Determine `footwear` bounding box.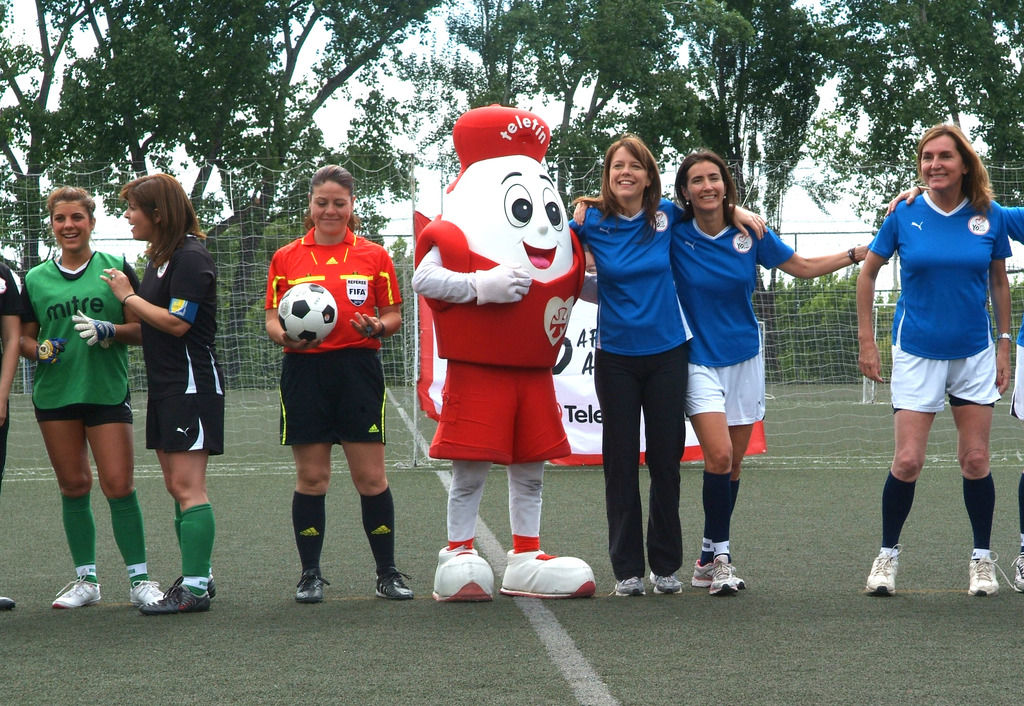
Determined: 53:579:99:609.
